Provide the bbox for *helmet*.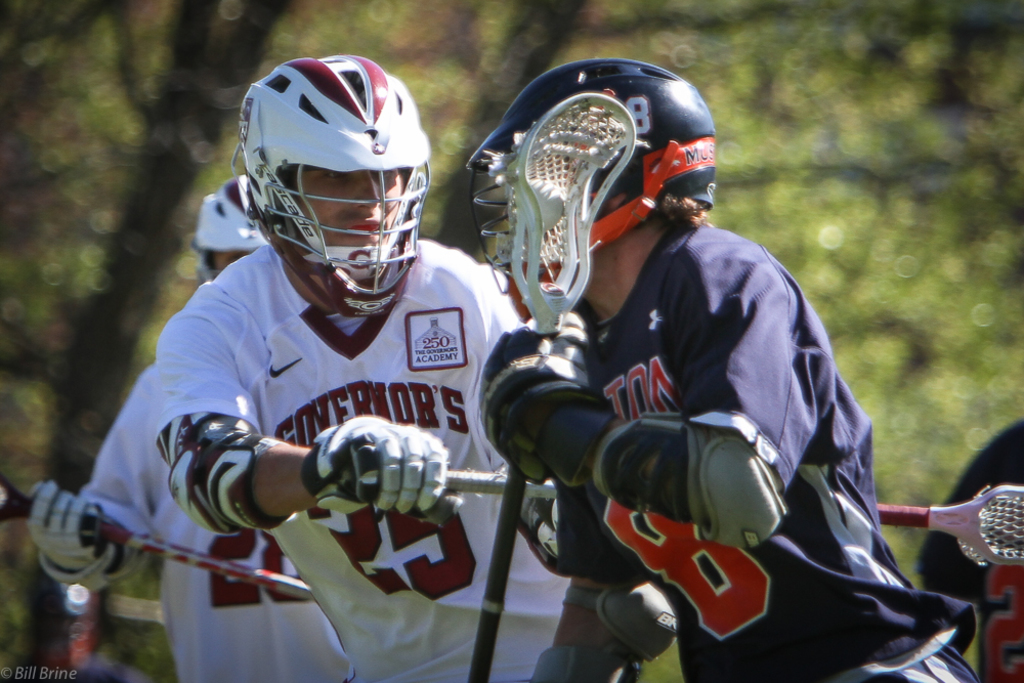
<box>231,55,434,318</box>.
